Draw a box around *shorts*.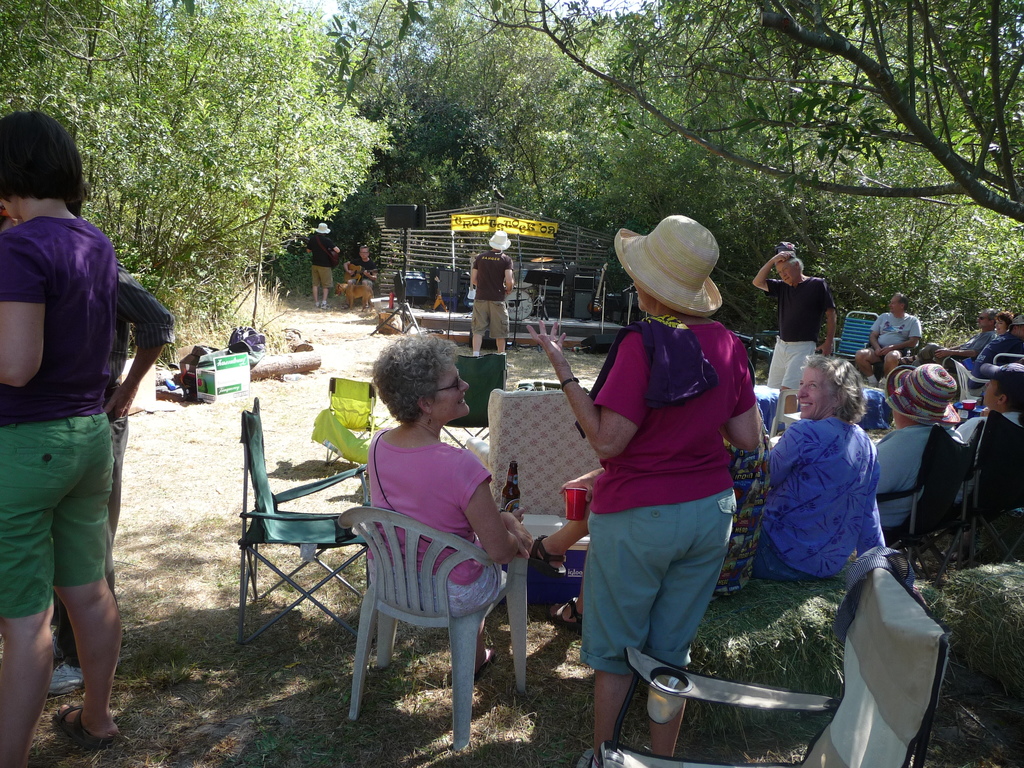
x1=305, y1=266, x2=334, y2=285.
